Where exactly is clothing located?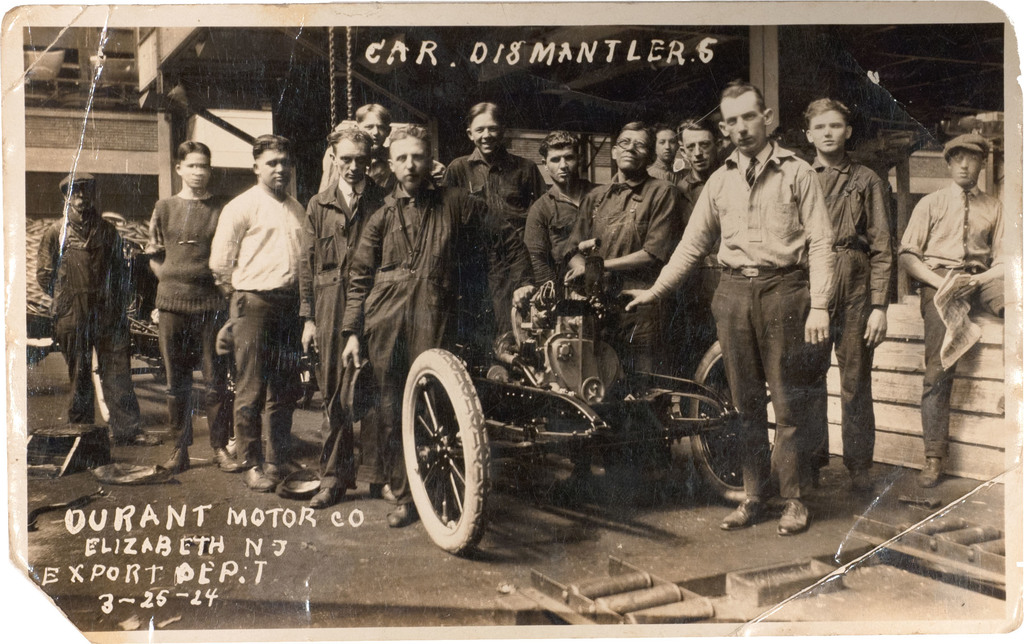
Its bounding box is select_region(566, 173, 705, 508).
